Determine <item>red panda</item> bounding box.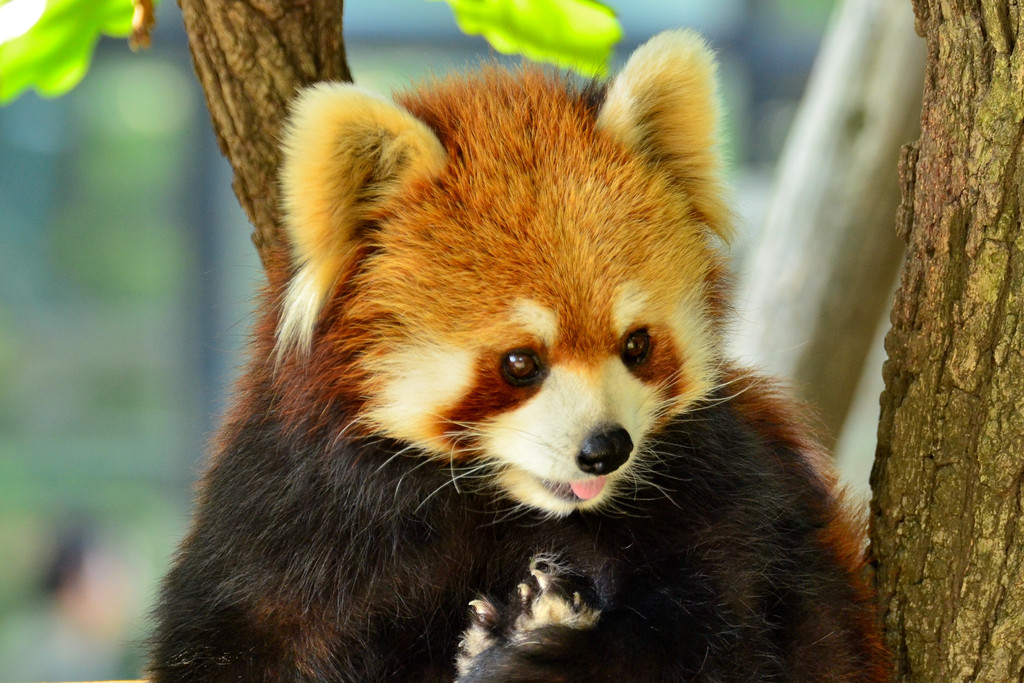
Determined: [left=113, top=25, right=894, bottom=682].
